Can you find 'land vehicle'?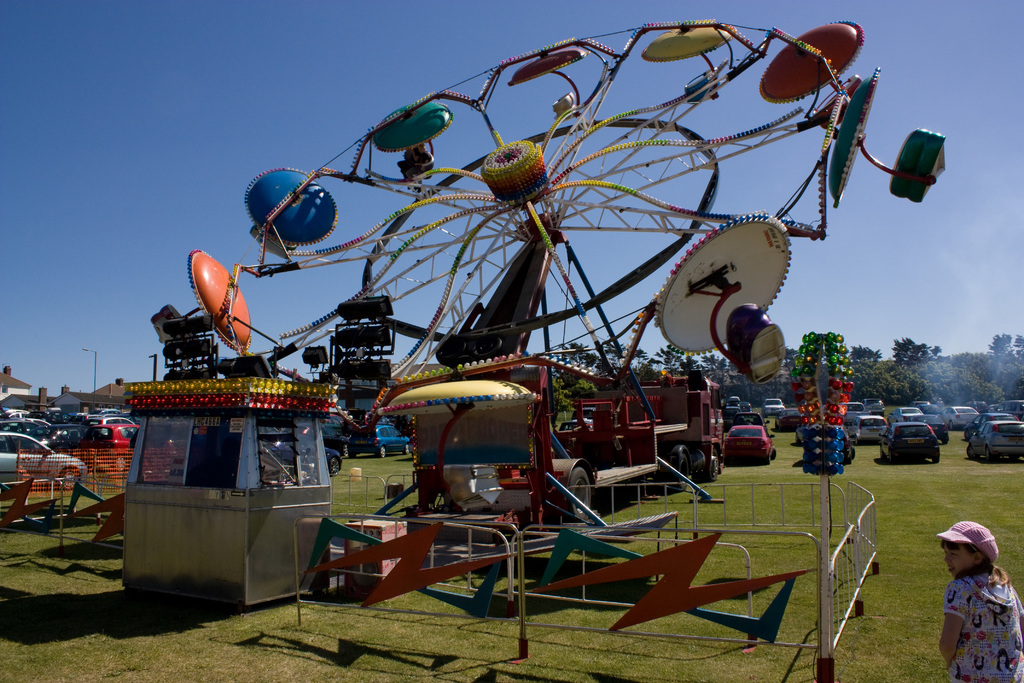
Yes, bounding box: 992 398 1023 420.
